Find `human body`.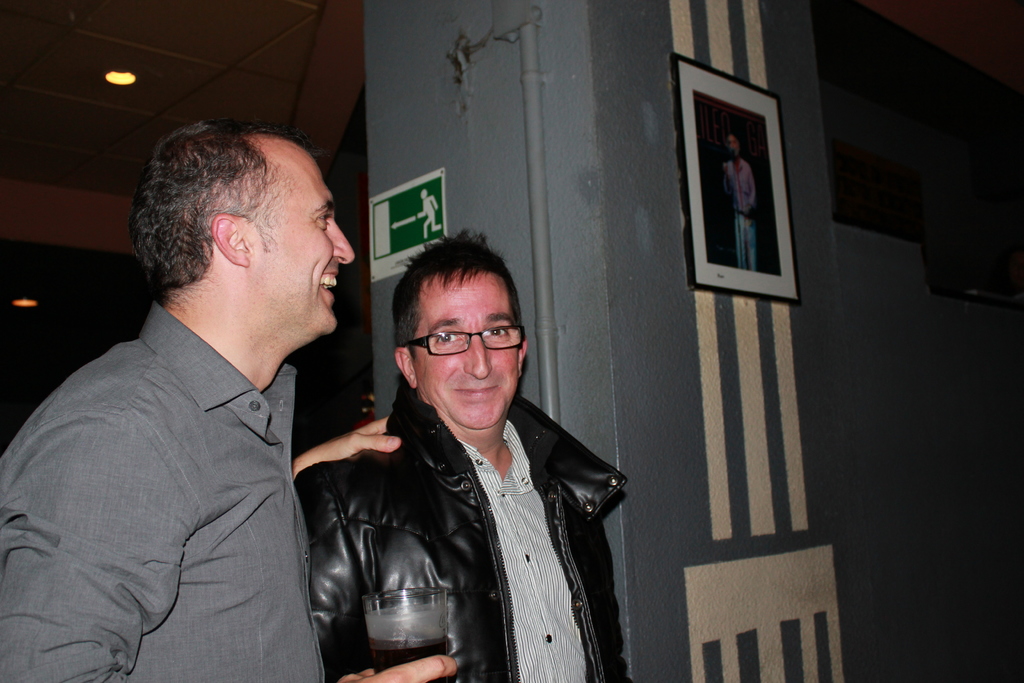
left=48, top=115, right=502, bottom=682.
